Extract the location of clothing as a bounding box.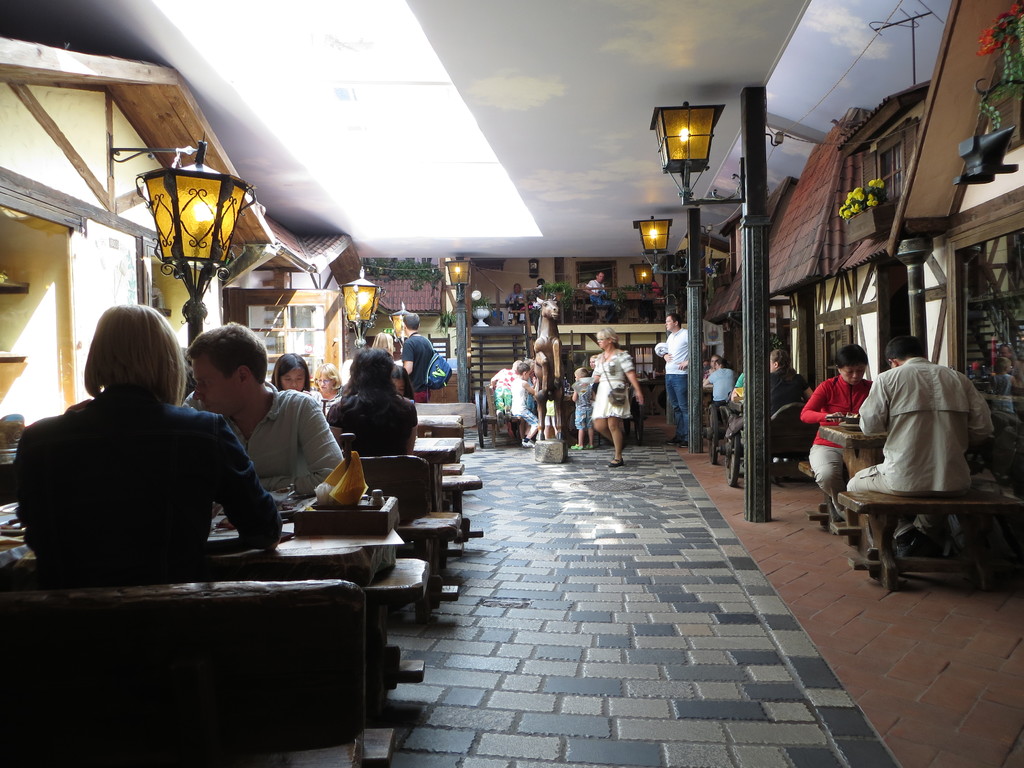
(174,380,346,500).
